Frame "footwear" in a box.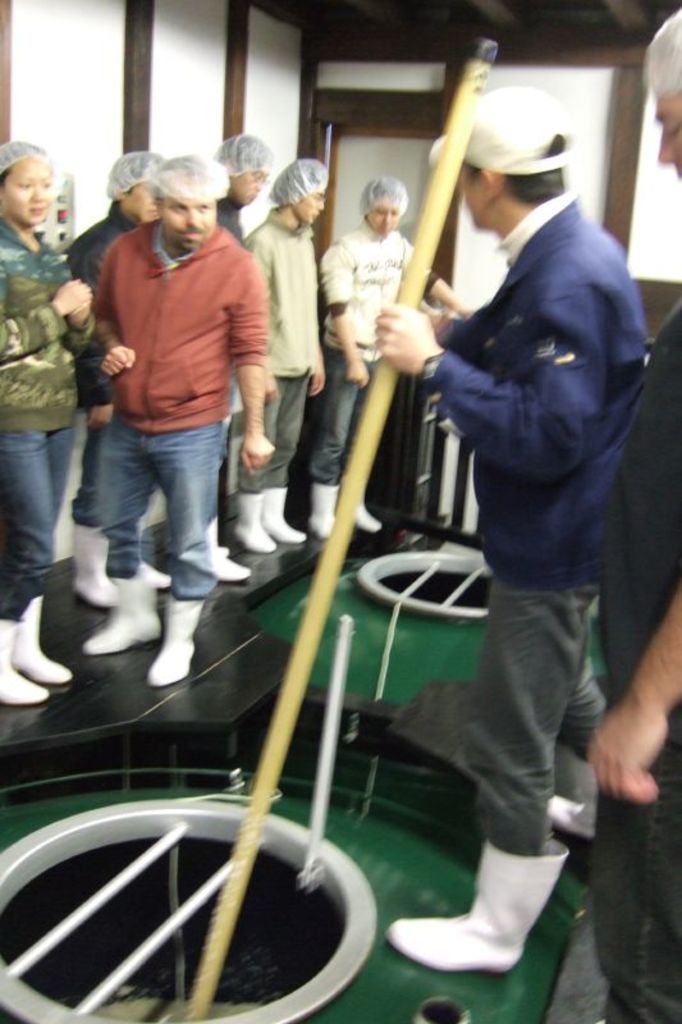
{"left": 306, "top": 477, "right": 324, "bottom": 540}.
